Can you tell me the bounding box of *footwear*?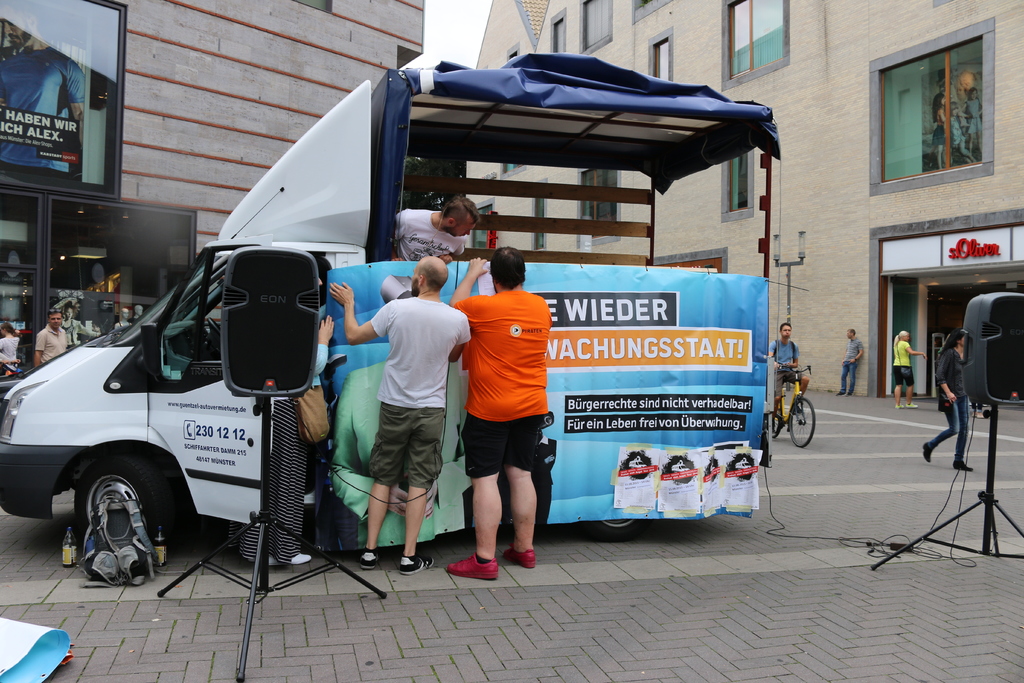
bbox(502, 548, 536, 565).
